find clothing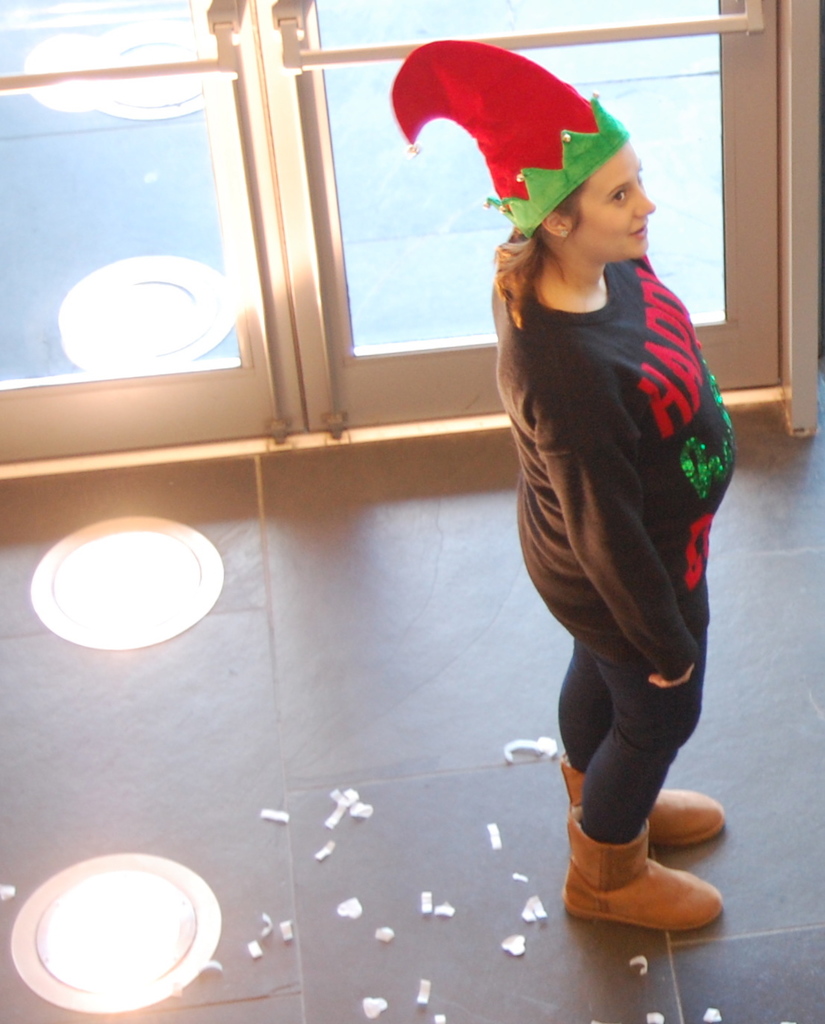
<region>468, 159, 749, 868</region>
